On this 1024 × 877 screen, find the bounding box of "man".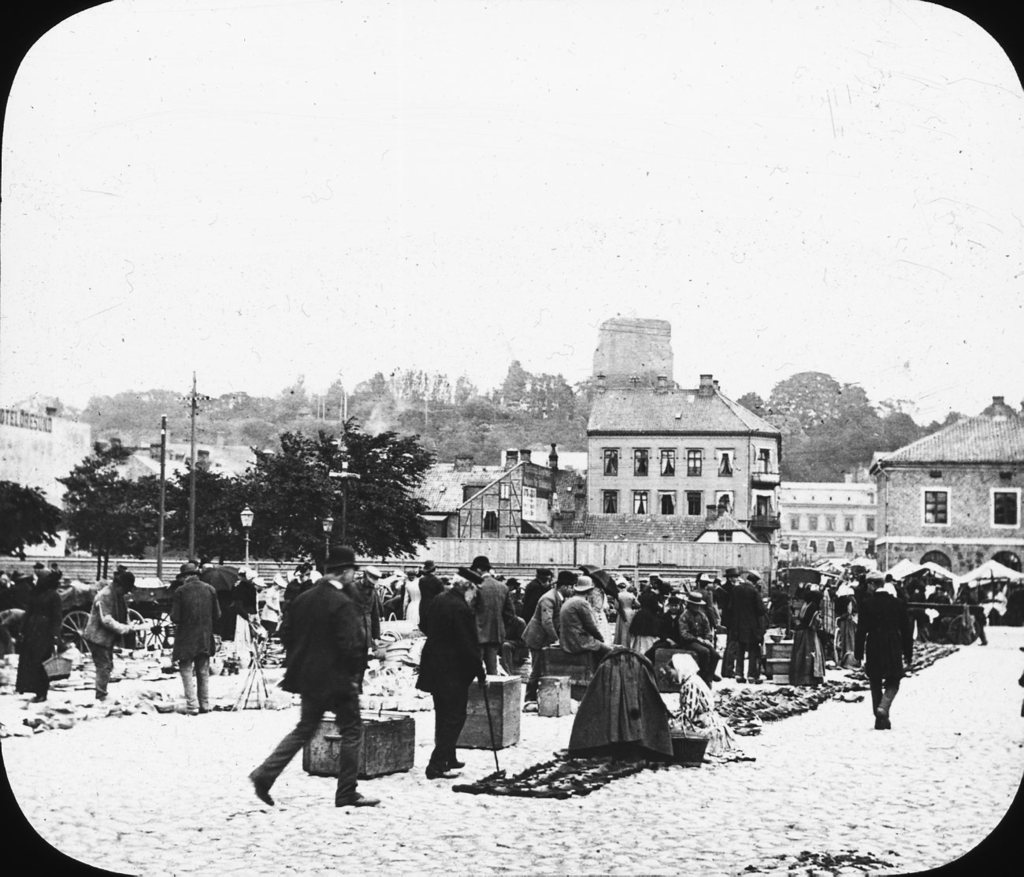
Bounding box: {"x1": 161, "y1": 566, "x2": 222, "y2": 717}.
